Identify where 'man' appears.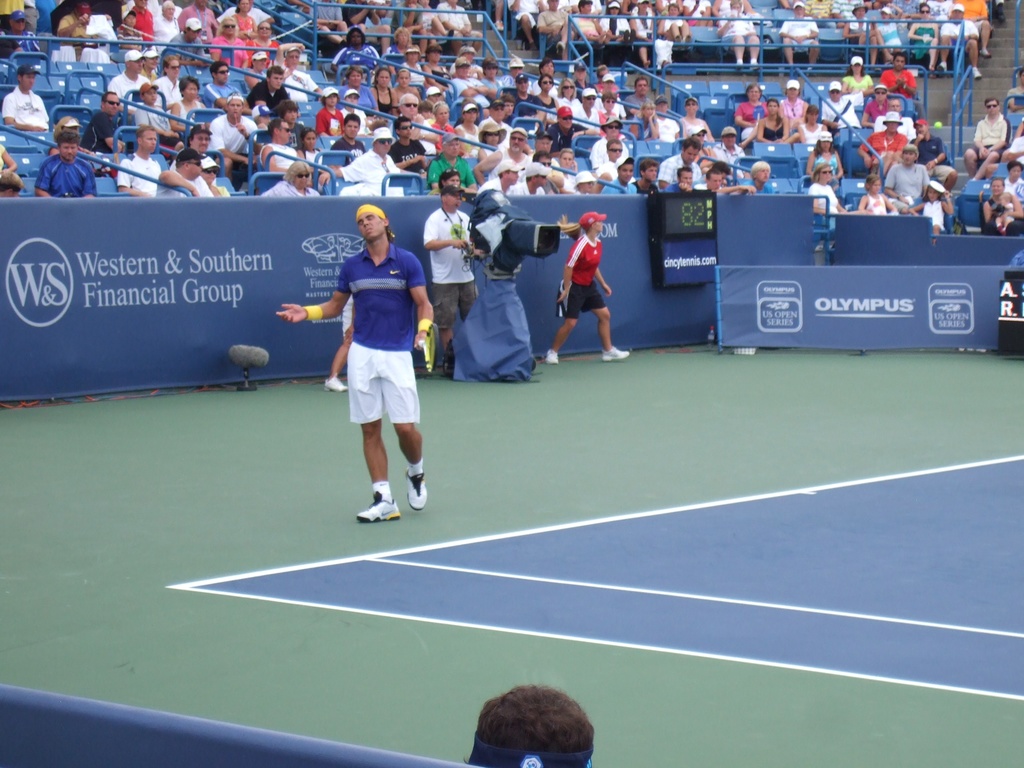
Appears at rect(0, 4, 44, 58).
